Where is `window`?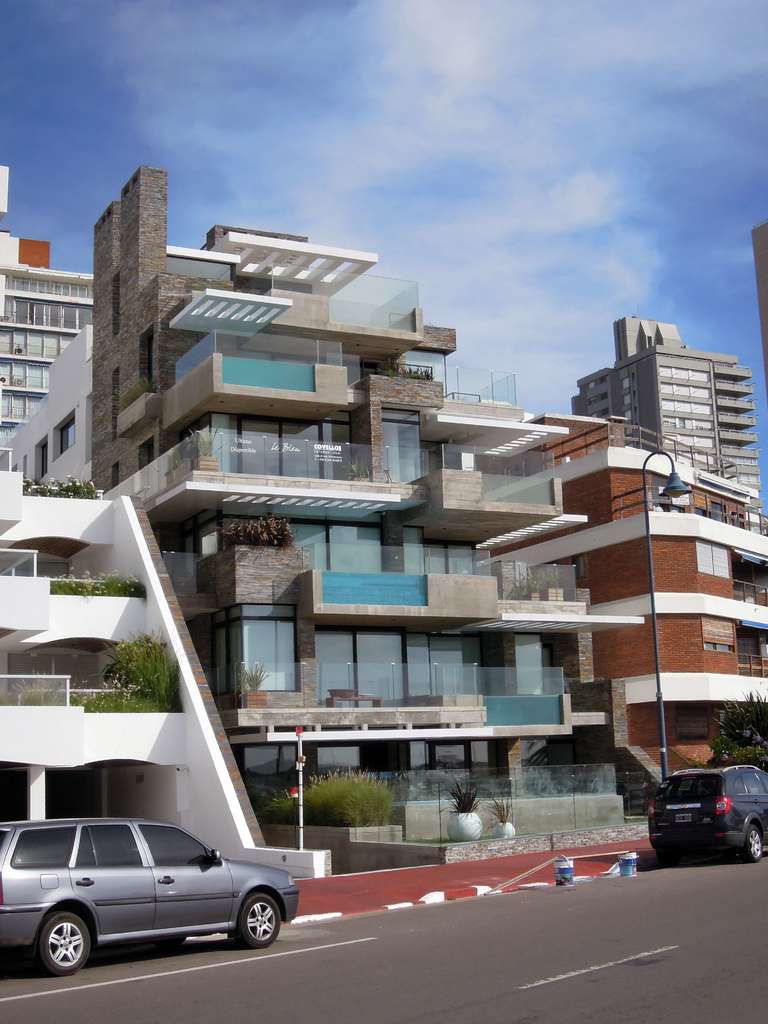
box=[33, 428, 56, 481].
